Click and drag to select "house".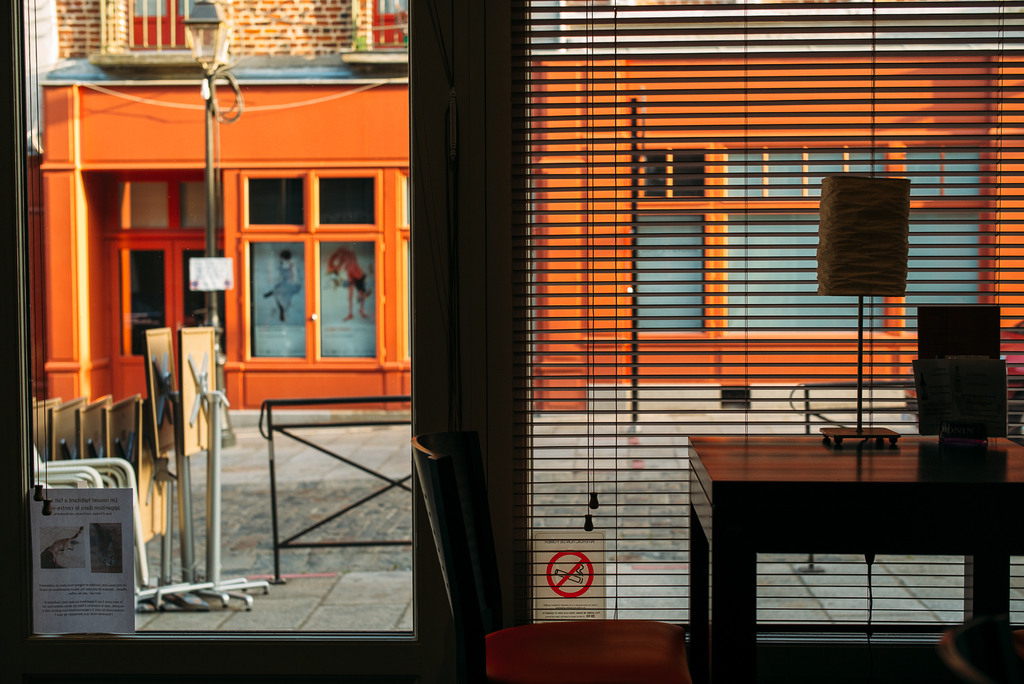
Selection: [47, 0, 405, 60].
